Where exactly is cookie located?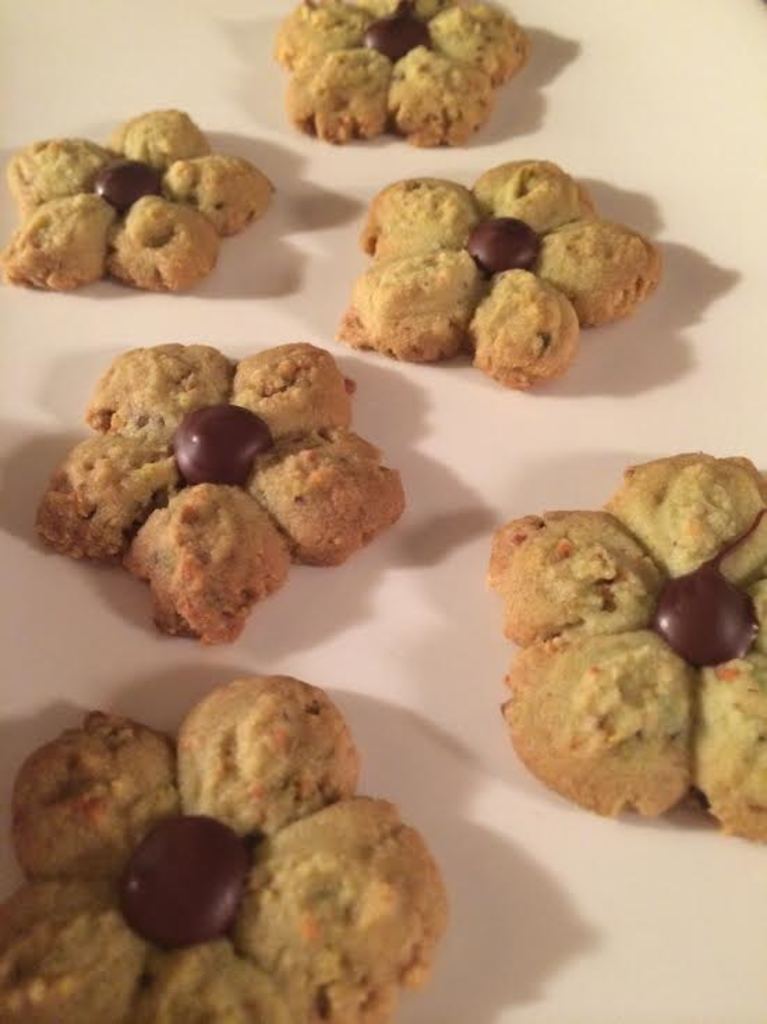
Its bounding box is [x1=487, y1=446, x2=766, y2=838].
